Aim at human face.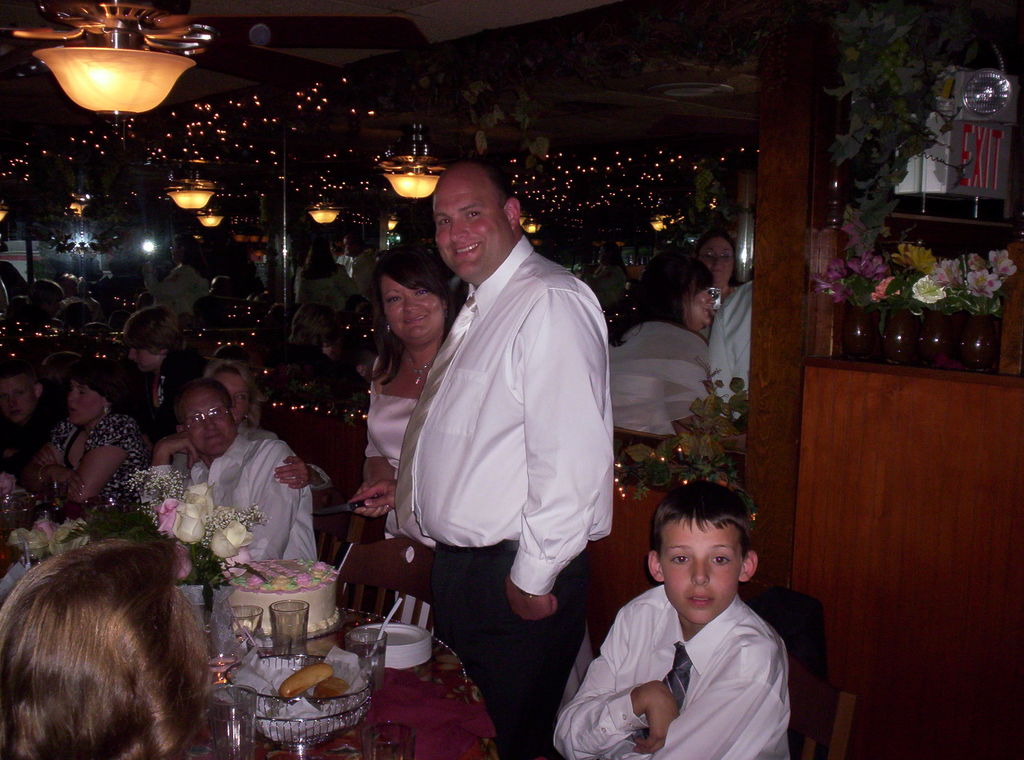
Aimed at bbox(434, 183, 504, 276).
